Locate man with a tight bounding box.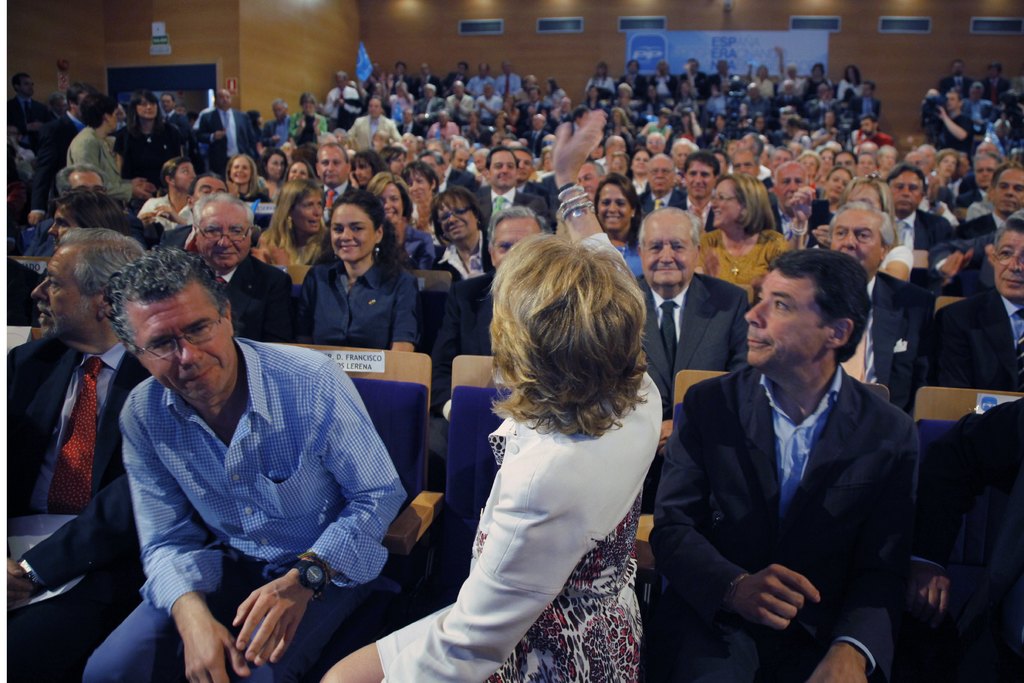
left=445, top=79, right=480, bottom=132.
